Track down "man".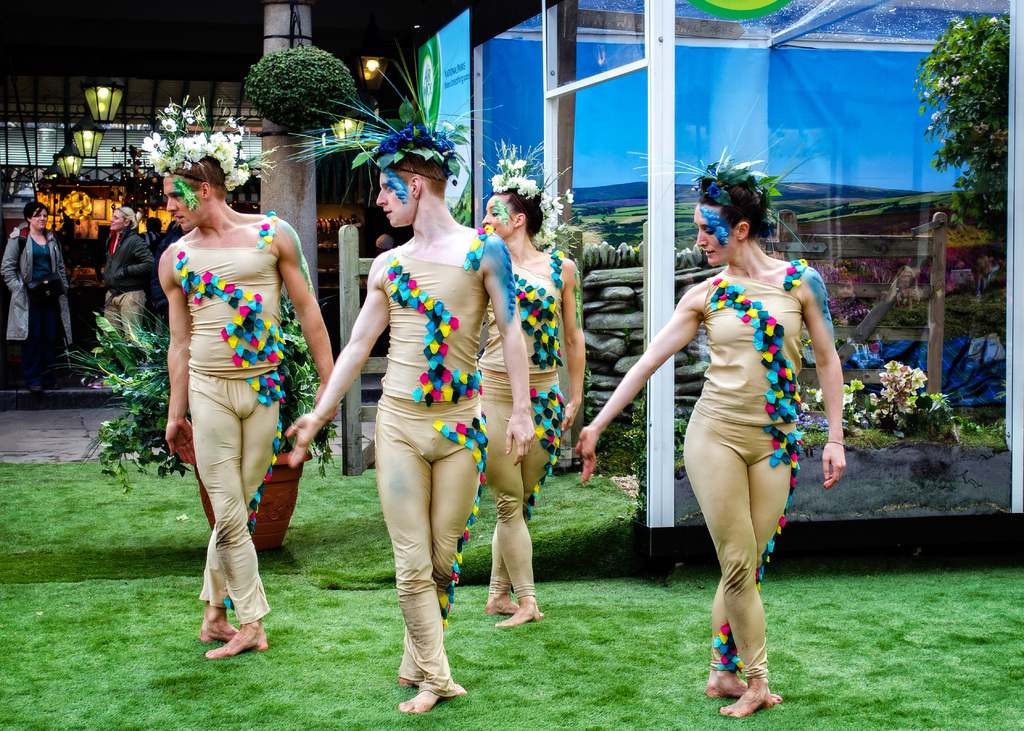
Tracked to bbox(162, 155, 334, 663).
